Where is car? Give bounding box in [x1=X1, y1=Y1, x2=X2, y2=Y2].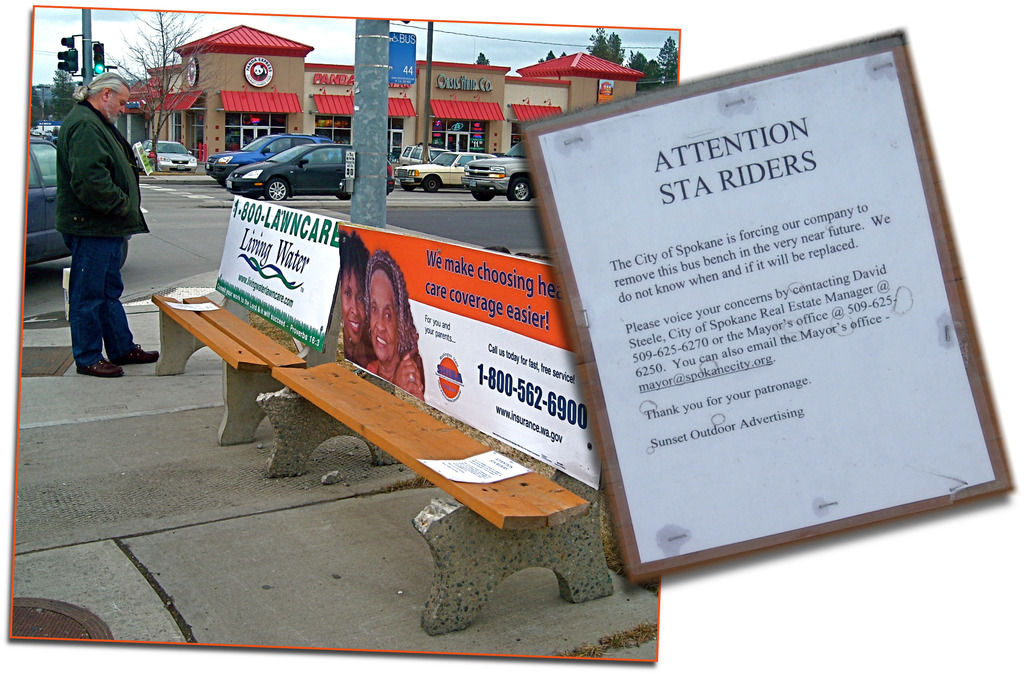
[x1=205, y1=135, x2=335, y2=181].
